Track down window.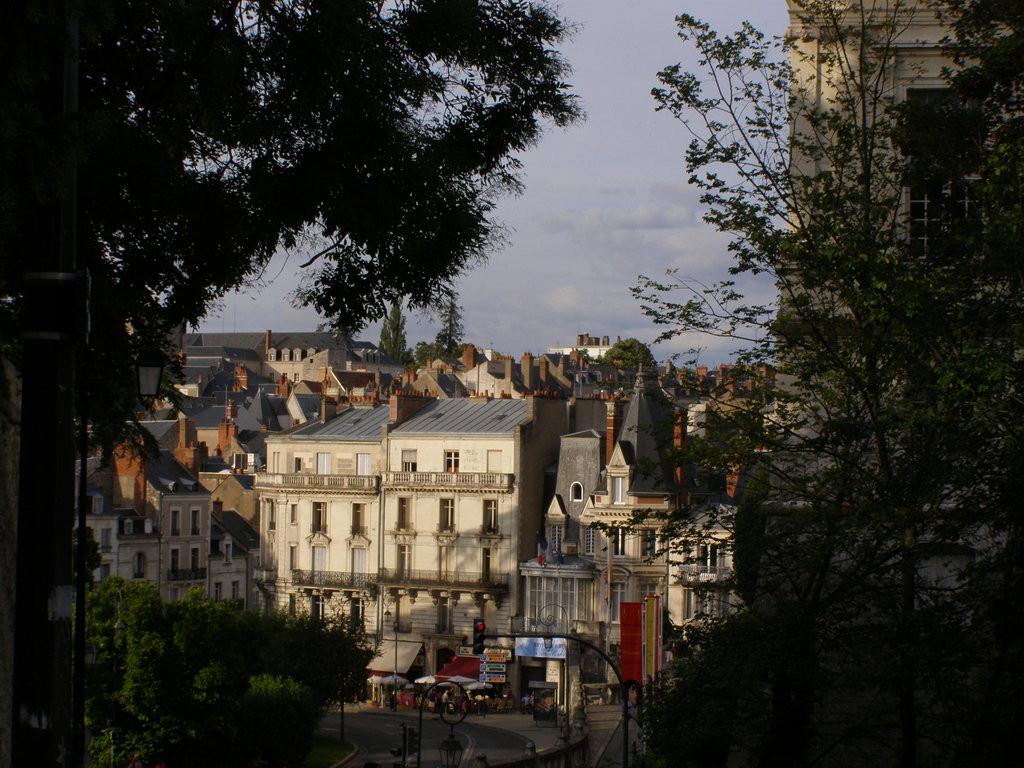
Tracked to [left=133, top=549, right=147, bottom=578].
